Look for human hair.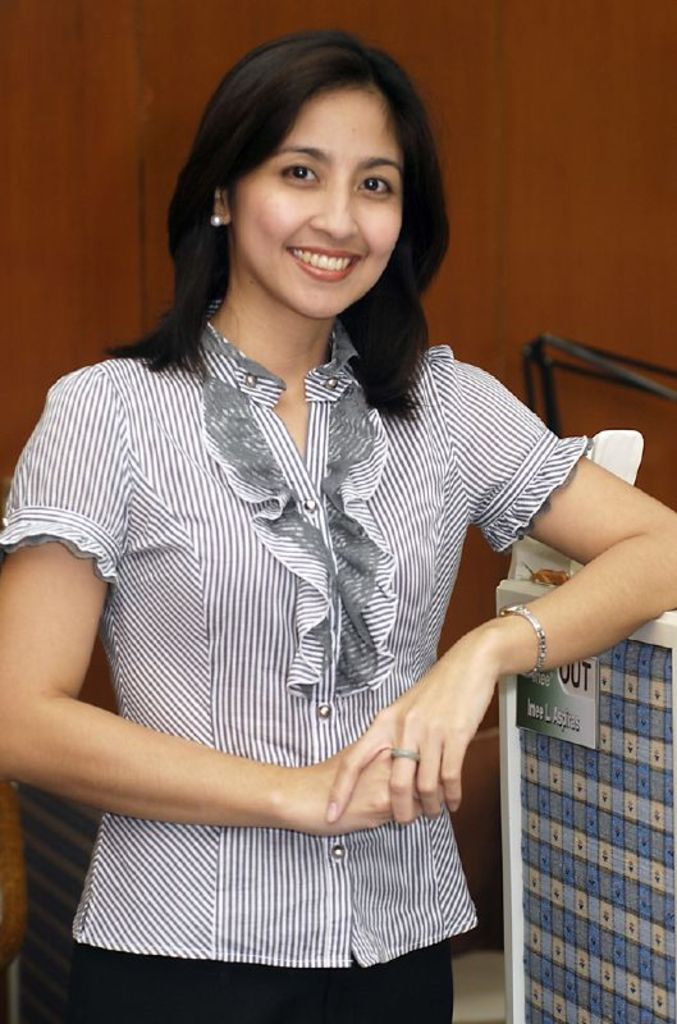
Found: [x1=95, y1=44, x2=440, y2=379].
